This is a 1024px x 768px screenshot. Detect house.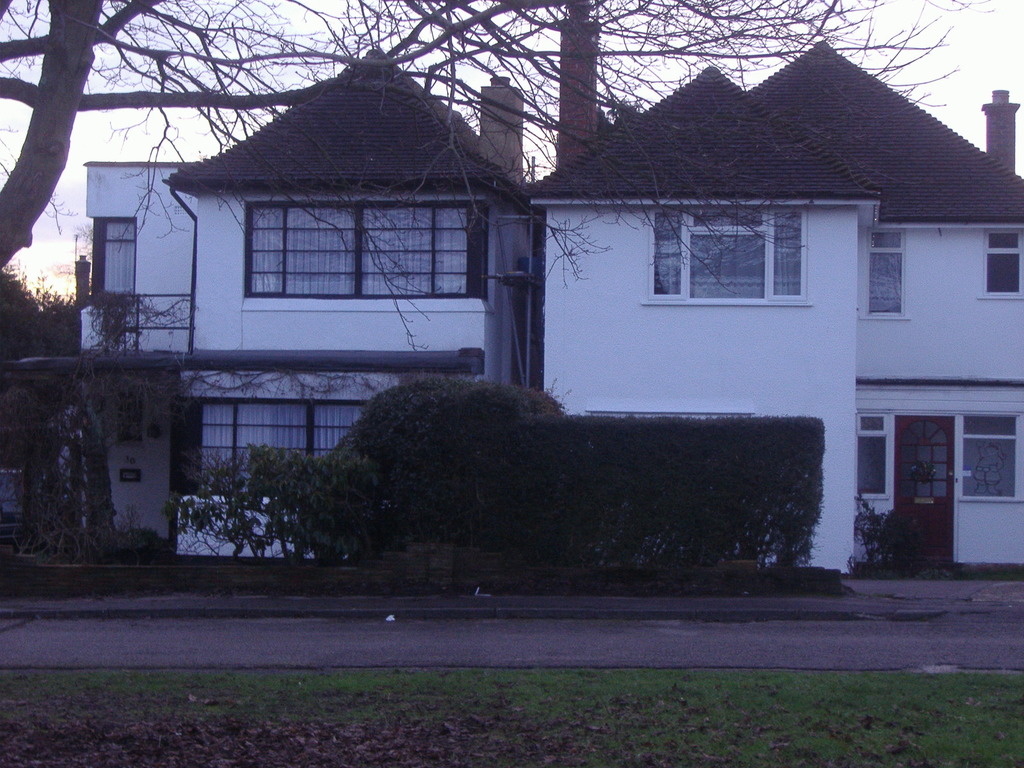
rect(522, 0, 1023, 584).
